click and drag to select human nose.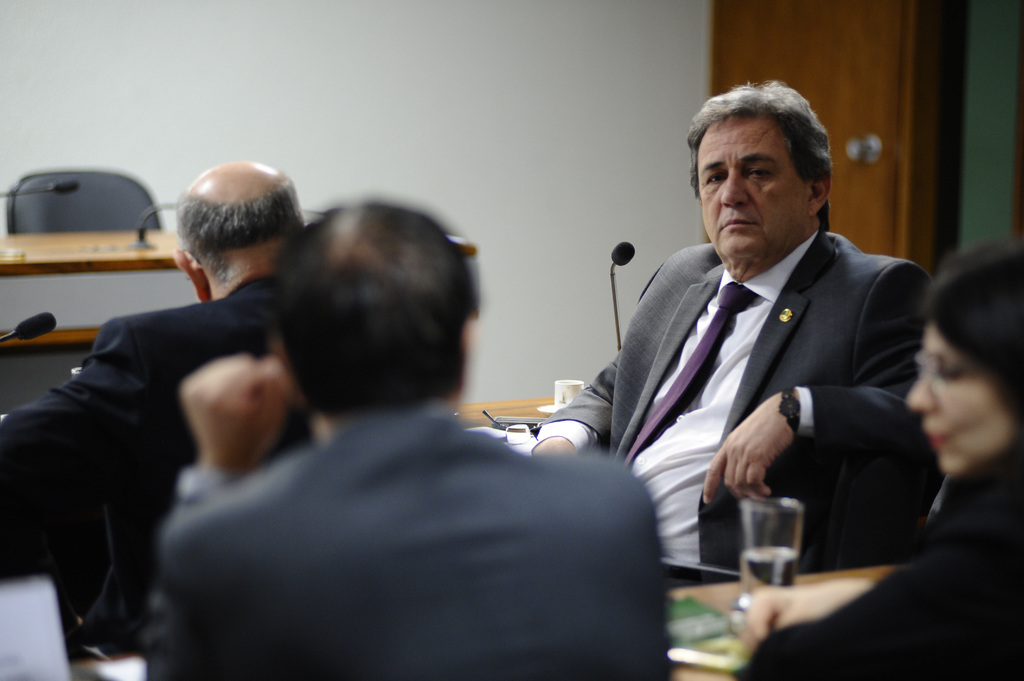
Selection: (left=721, top=172, right=751, bottom=208).
